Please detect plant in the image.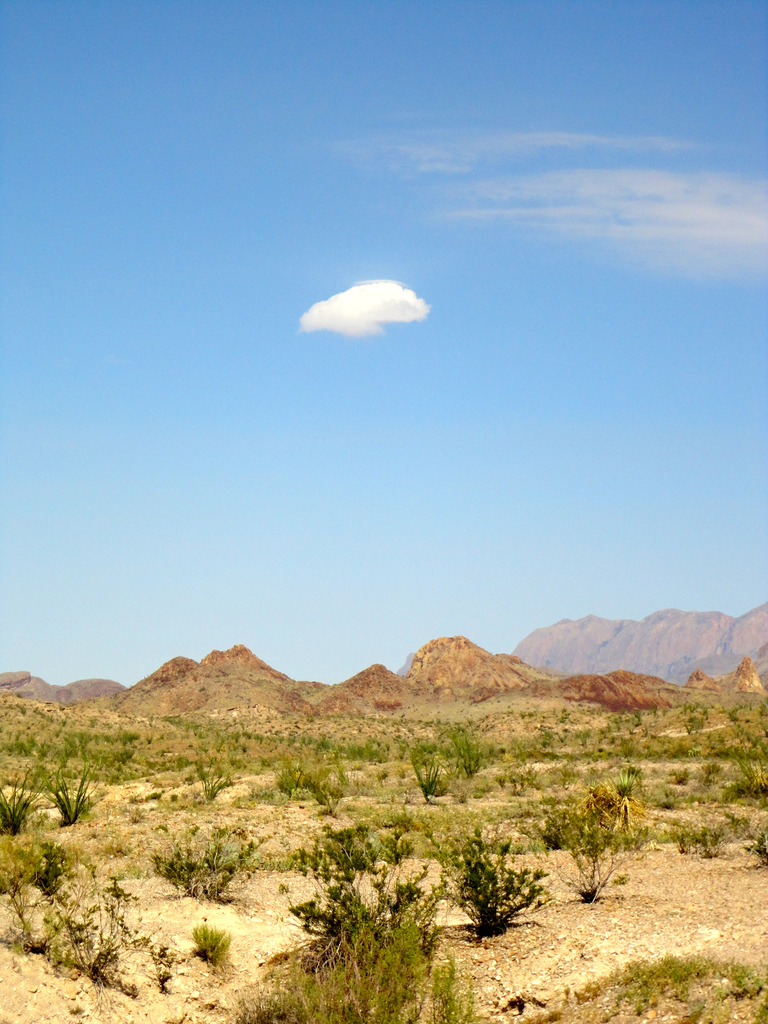
38, 764, 100, 824.
